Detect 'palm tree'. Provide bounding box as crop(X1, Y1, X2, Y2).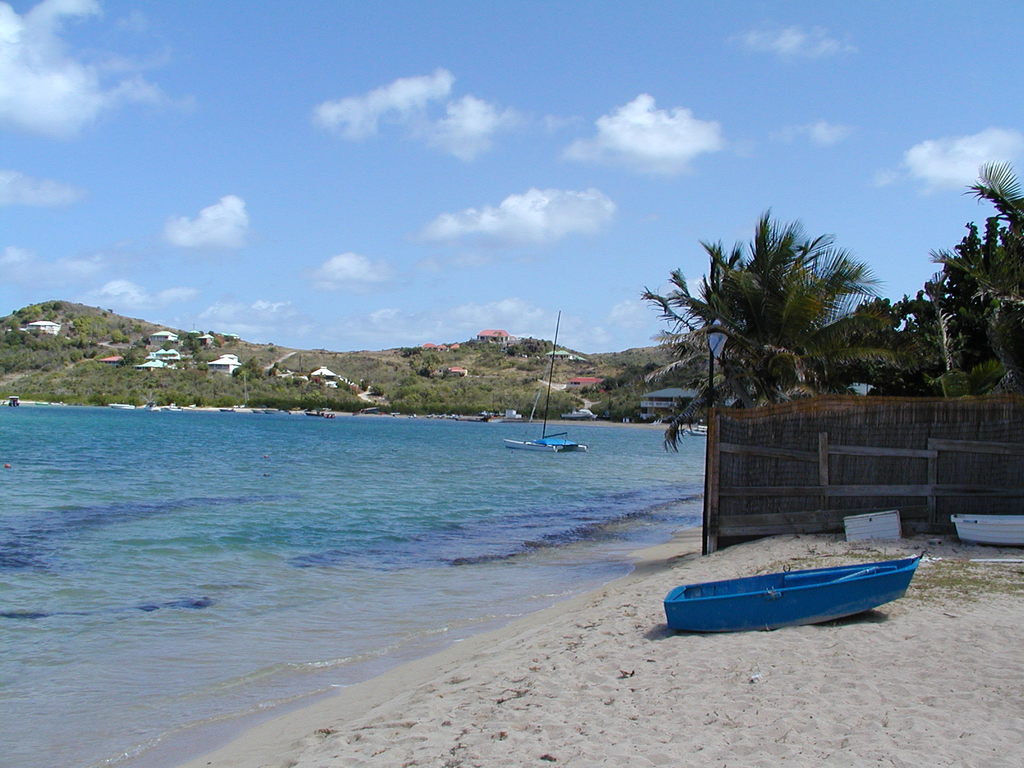
crop(940, 161, 1023, 271).
